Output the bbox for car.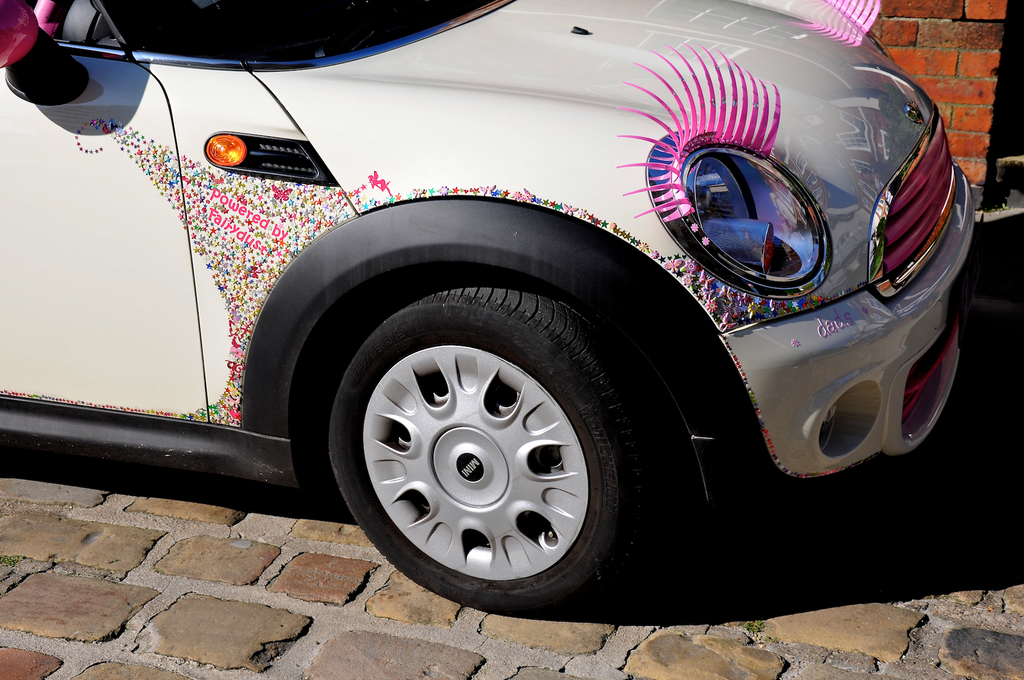
0,0,982,610.
